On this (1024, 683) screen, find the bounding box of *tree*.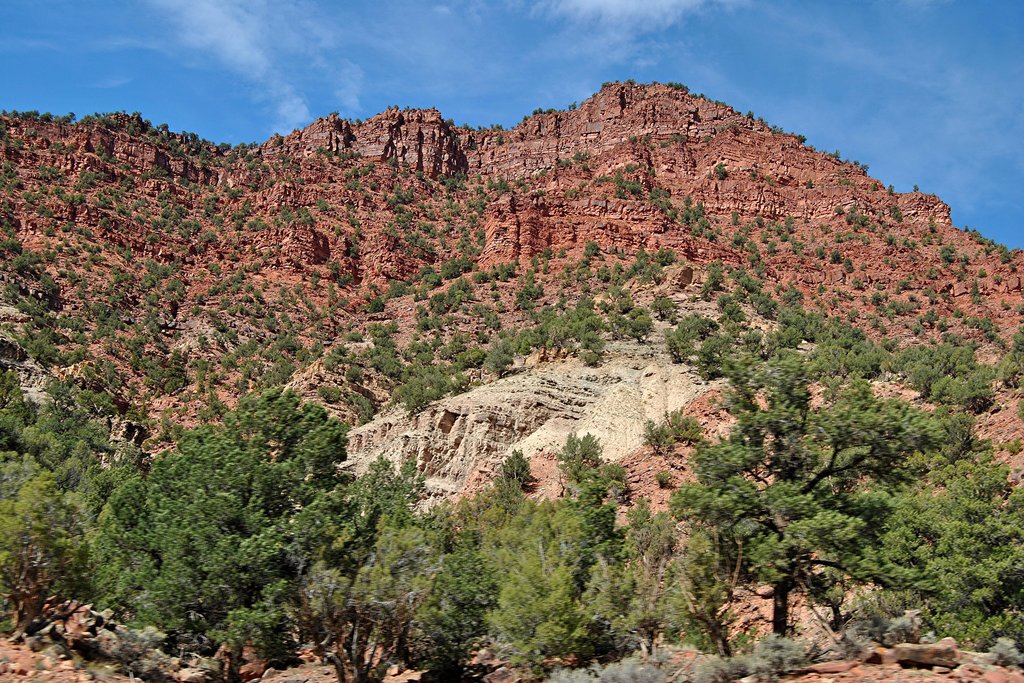
Bounding box: [x1=223, y1=392, x2=356, y2=506].
